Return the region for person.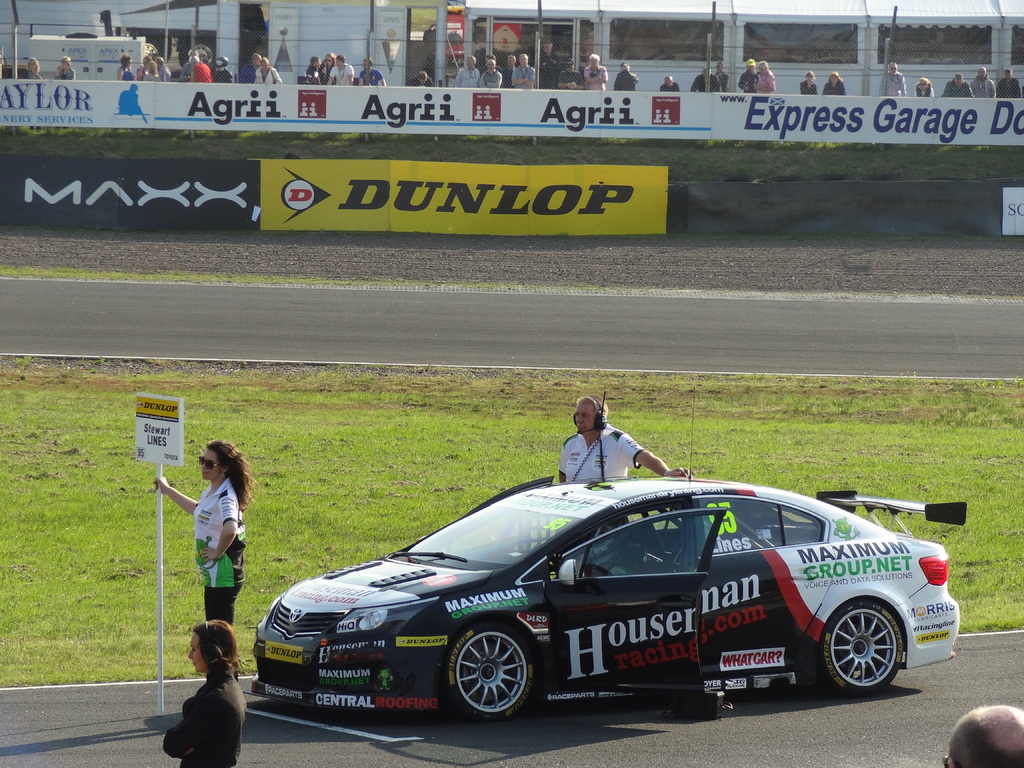
bbox(614, 63, 639, 94).
